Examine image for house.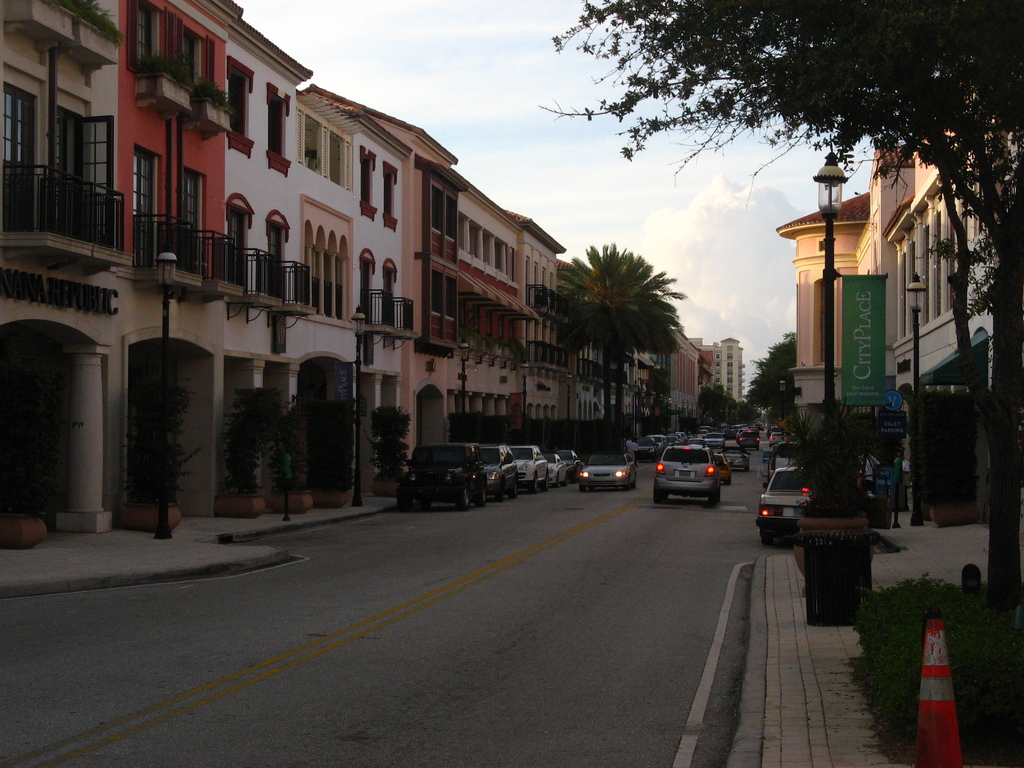
Examination result: detection(579, 280, 605, 450).
